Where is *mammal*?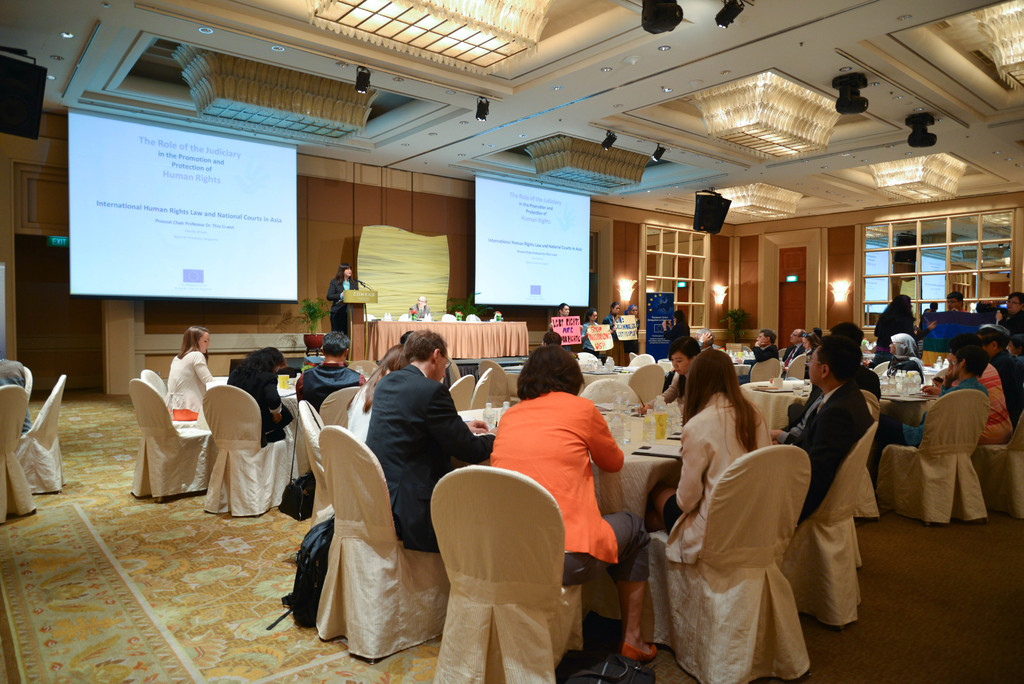
[226,350,300,447].
